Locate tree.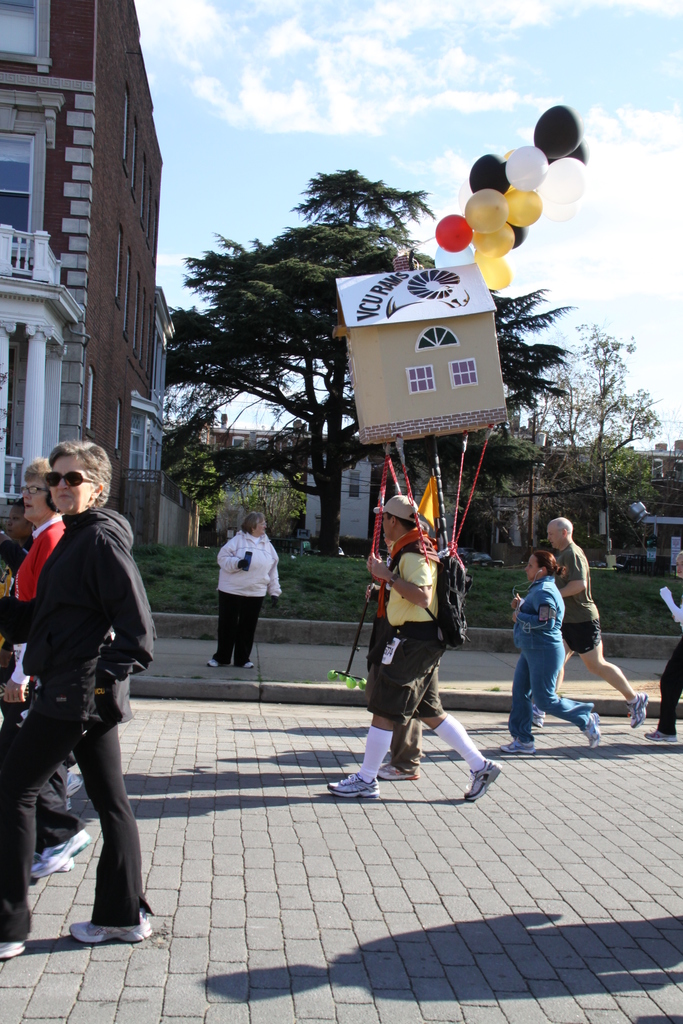
Bounding box: region(169, 168, 573, 555).
